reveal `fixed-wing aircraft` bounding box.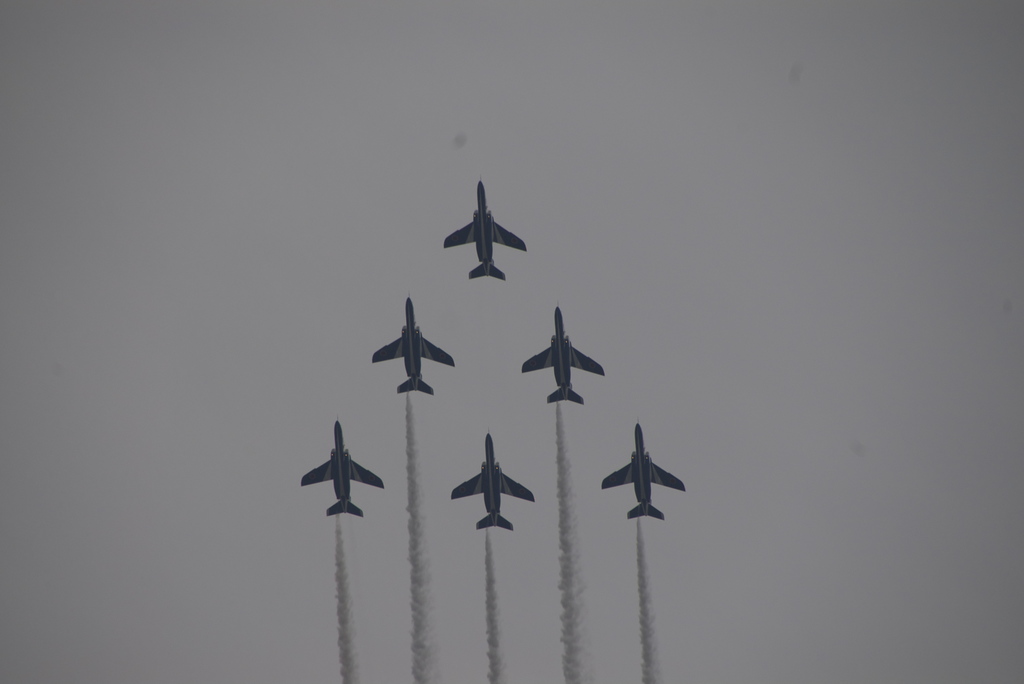
Revealed: pyautogui.locateOnScreen(598, 412, 687, 520).
